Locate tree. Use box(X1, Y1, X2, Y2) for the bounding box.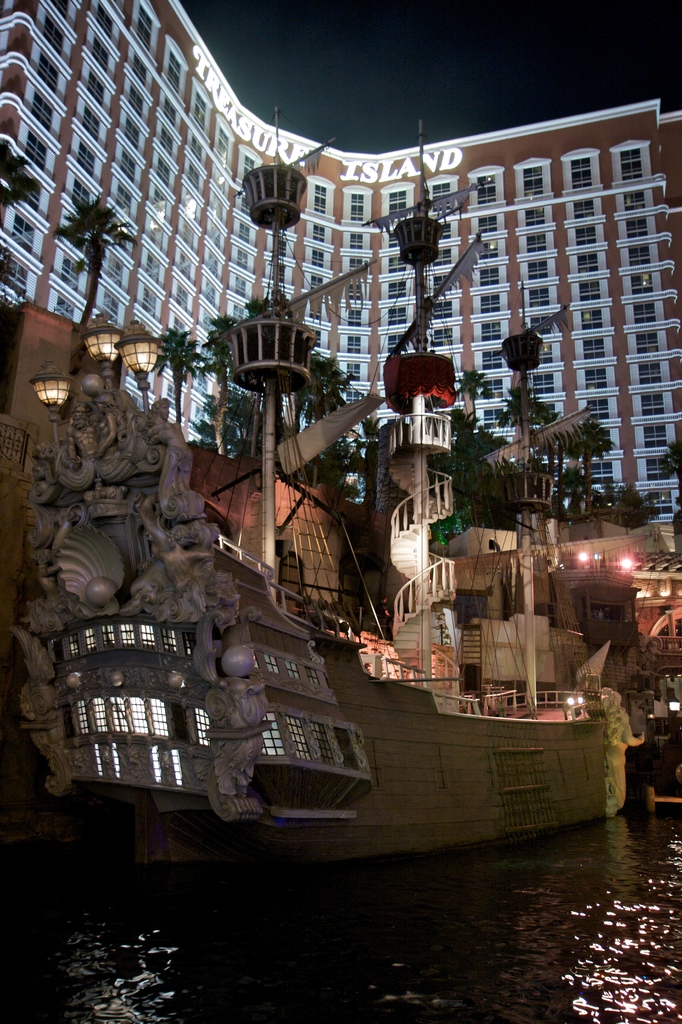
box(290, 351, 348, 428).
